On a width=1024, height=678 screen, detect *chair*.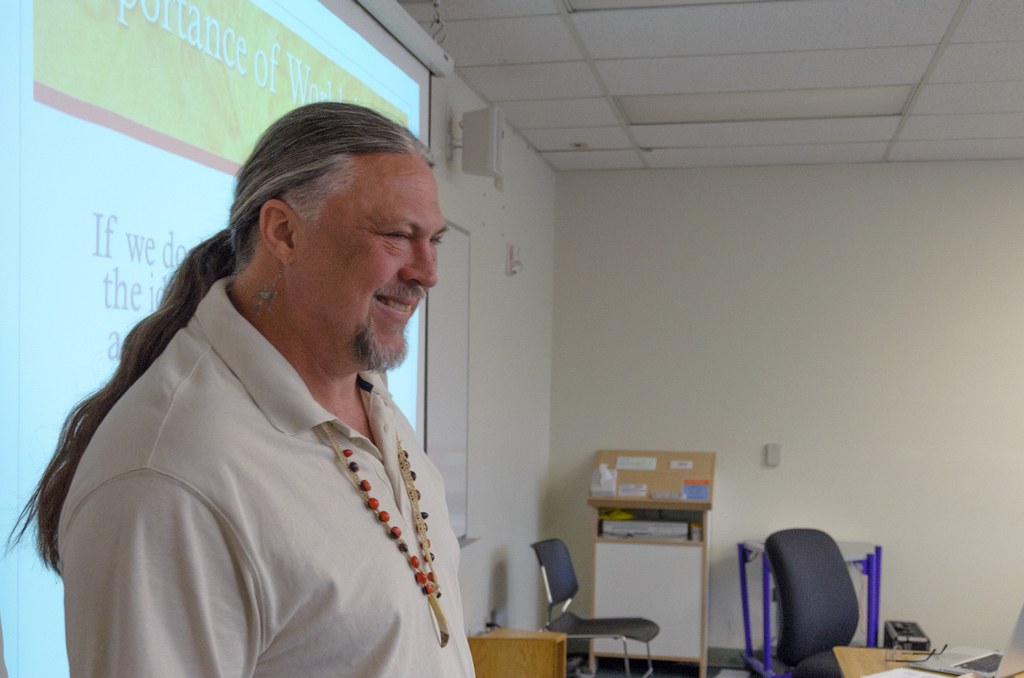
BBox(748, 531, 883, 677).
